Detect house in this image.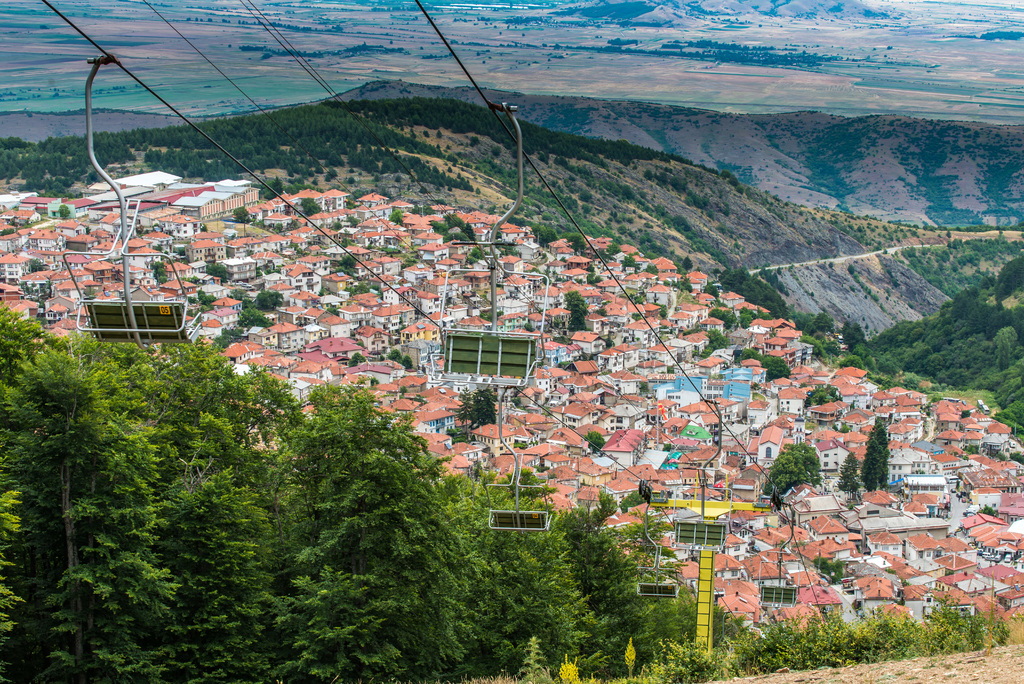
Detection: (695, 352, 723, 380).
